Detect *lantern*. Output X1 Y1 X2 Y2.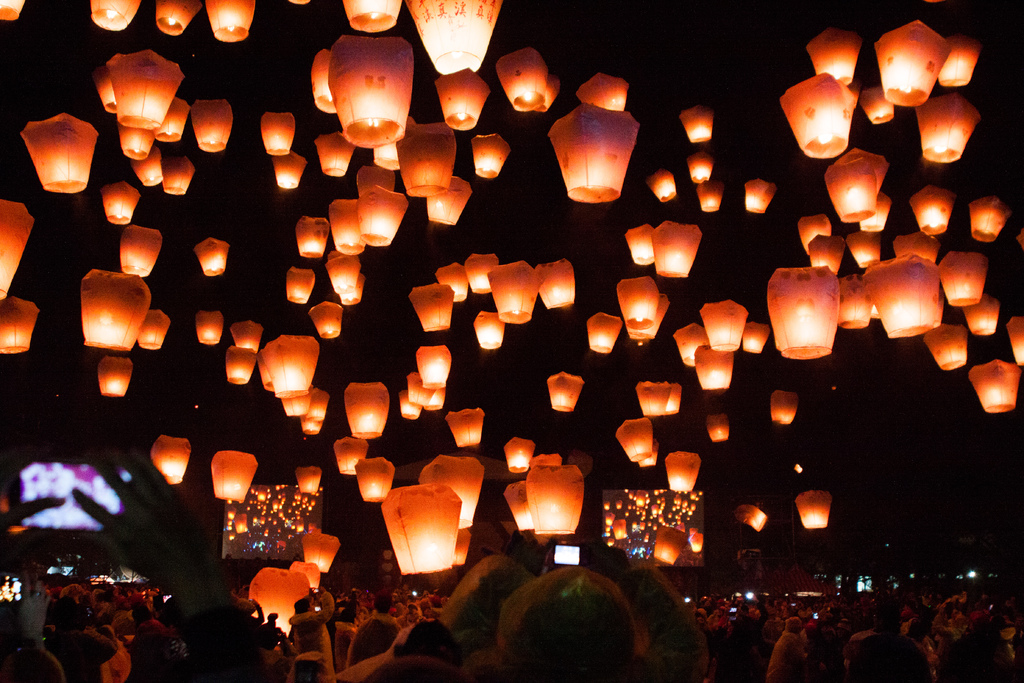
637 441 660 464.
